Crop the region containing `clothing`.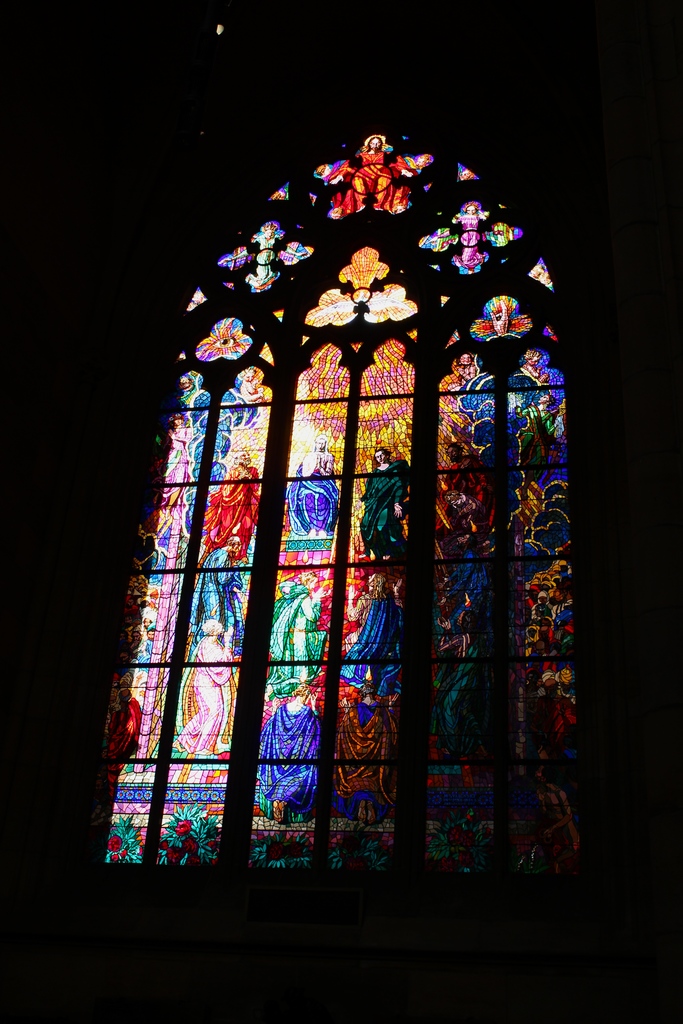
Crop region: rect(268, 575, 325, 700).
